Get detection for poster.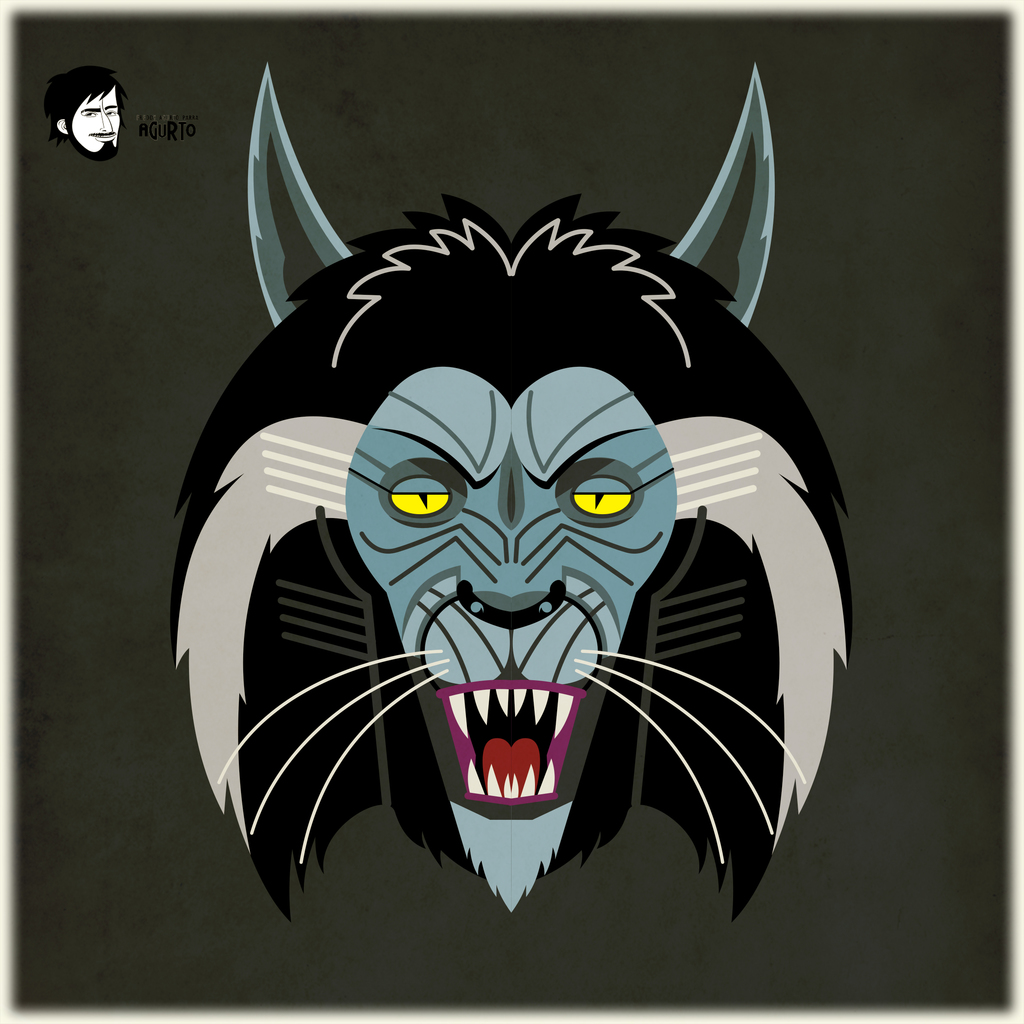
Detection: (left=0, top=0, right=1023, bottom=1018).
